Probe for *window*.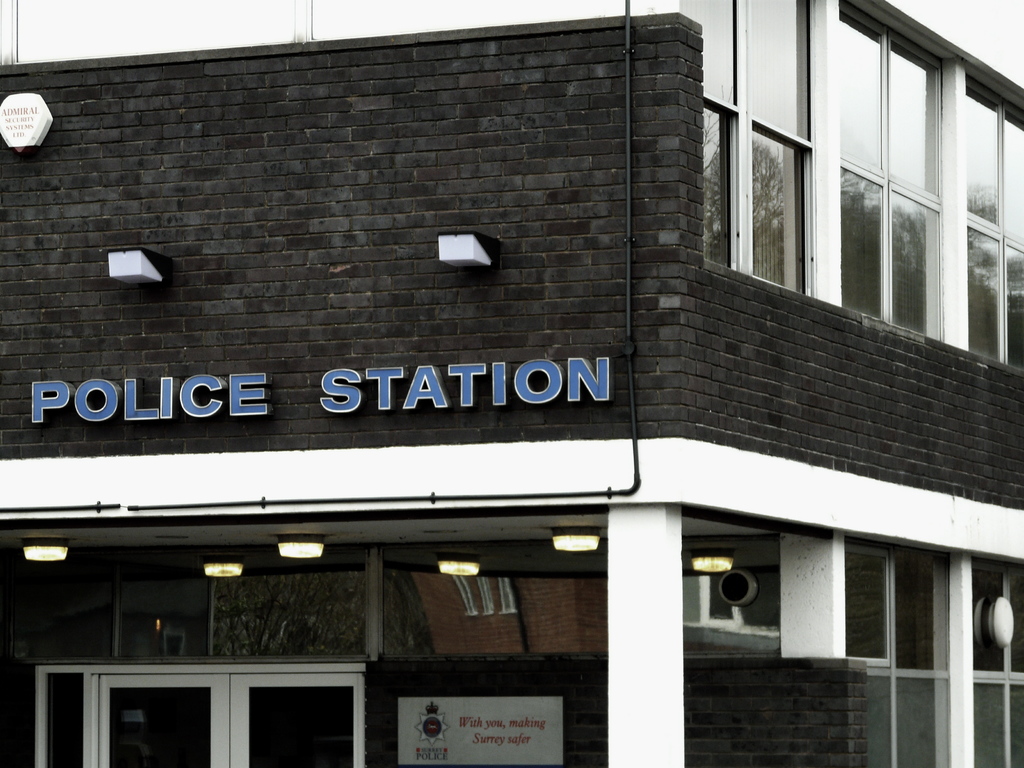
Probe result: [left=968, top=64, right=1023, bottom=372].
